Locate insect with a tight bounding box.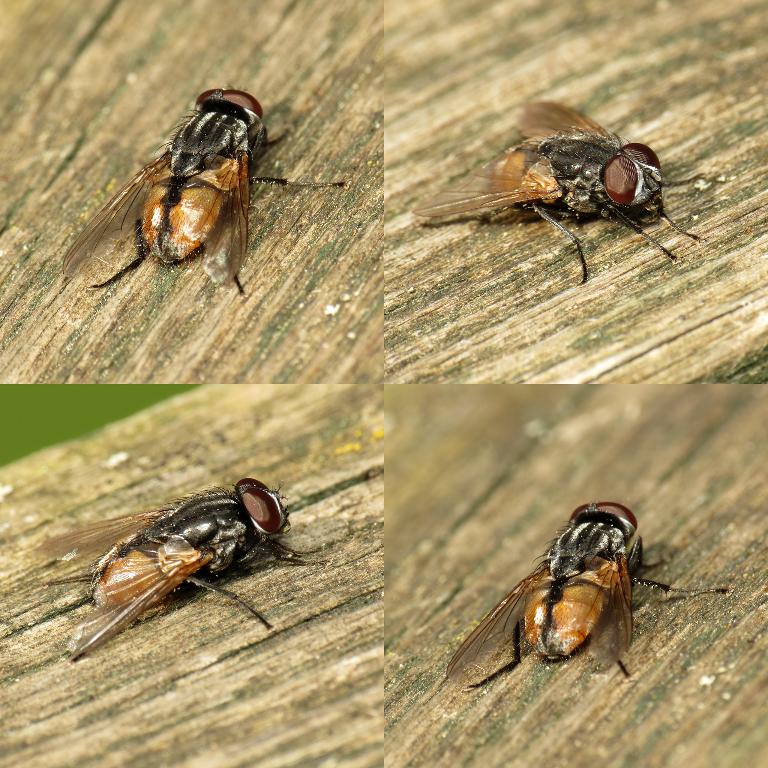
box(443, 499, 730, 691).
